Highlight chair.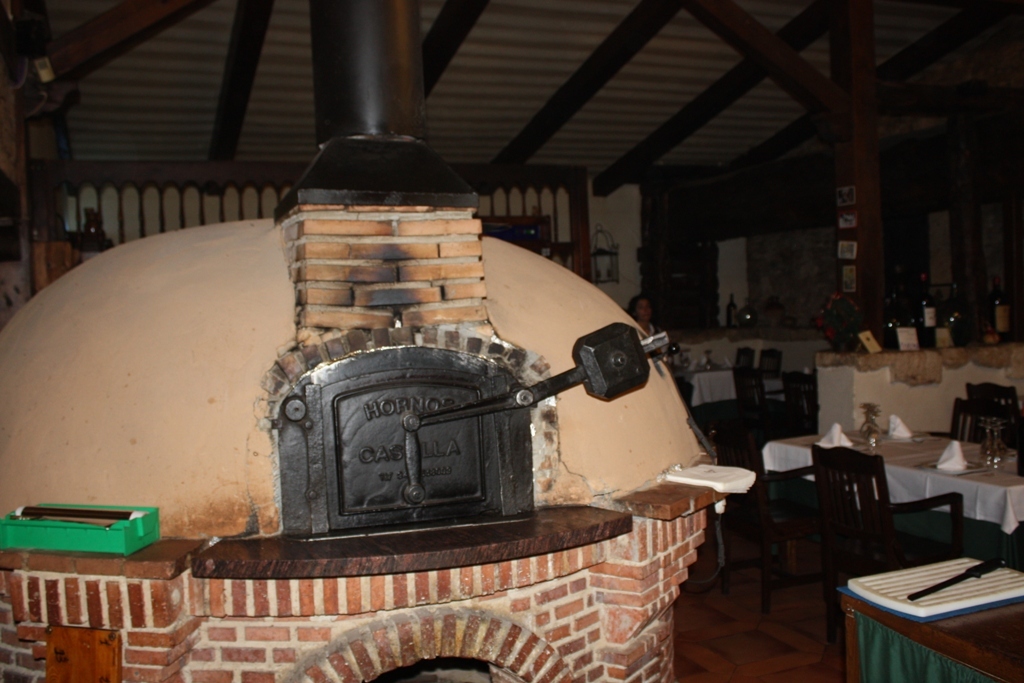
Highlighted region: bbox=(793, 367, 818, 436).
